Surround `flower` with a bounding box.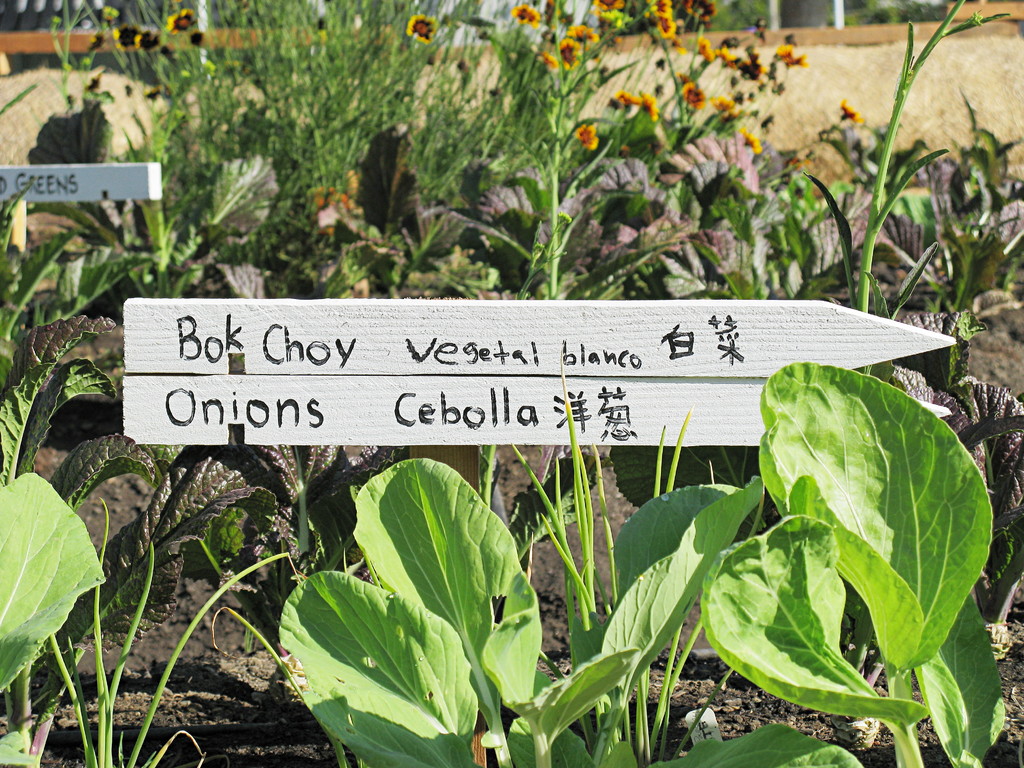
bbox(680, 74, 707, 118).
